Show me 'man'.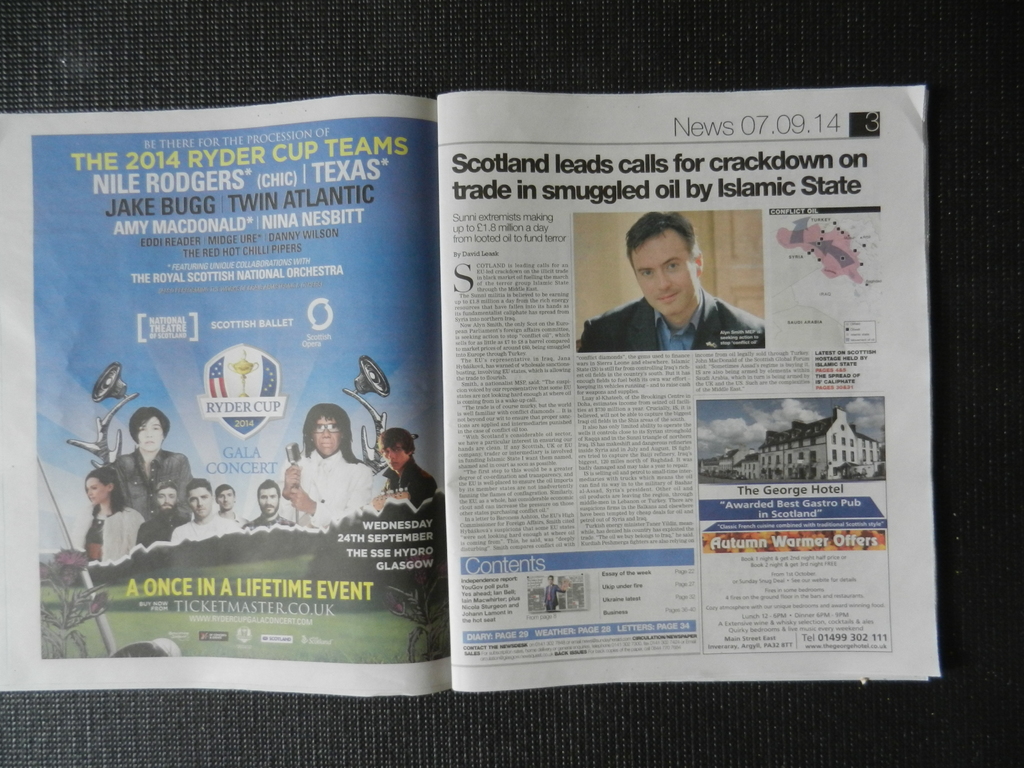
'man' is here: <region>280, 399, 389, 521</region>.
